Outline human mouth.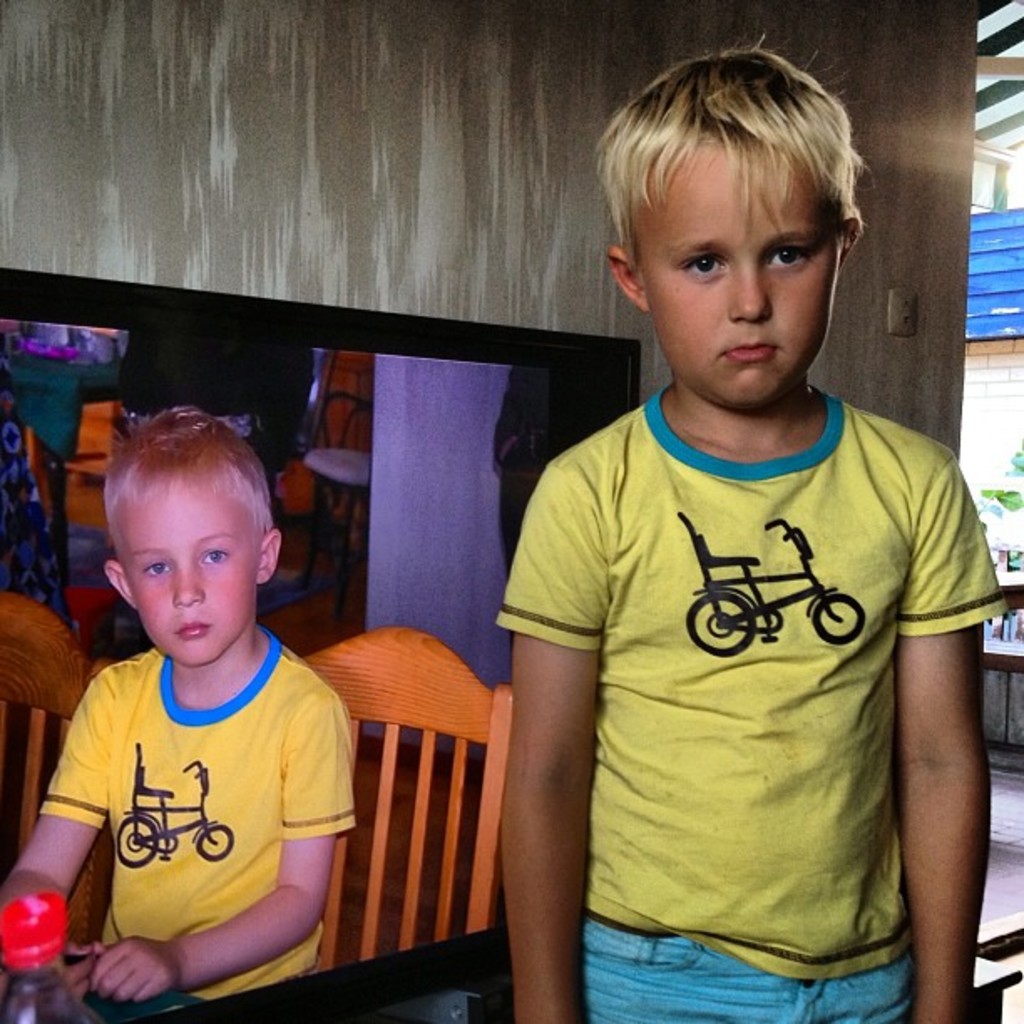
Outline: Rect(166, 617, 207, 639).
